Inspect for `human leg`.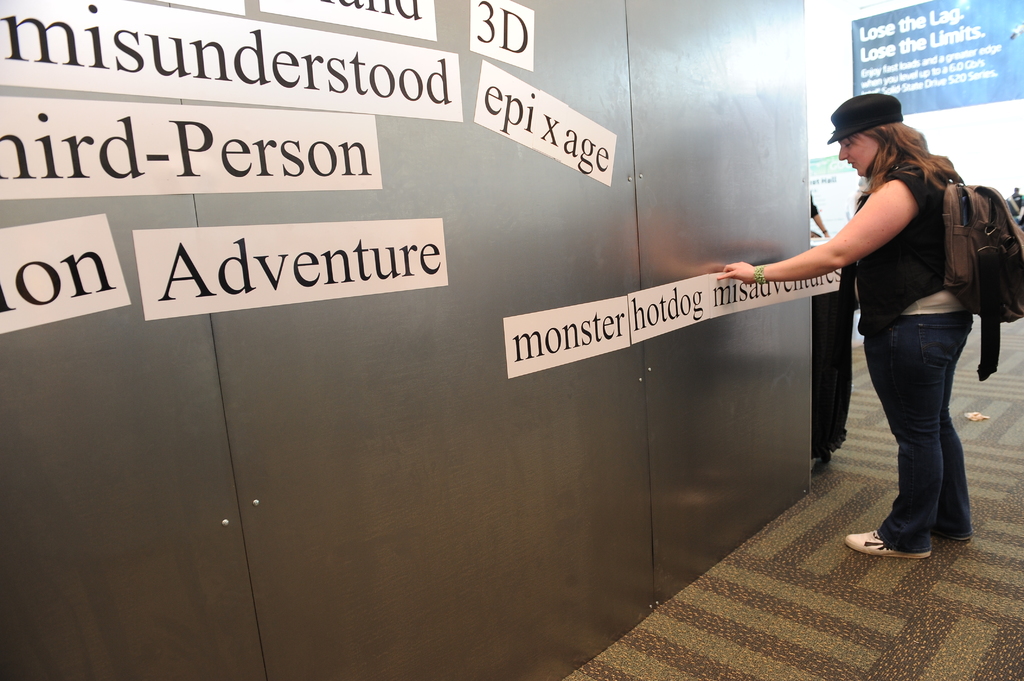
Inspection: select_region(840, 277, 975, 562).
